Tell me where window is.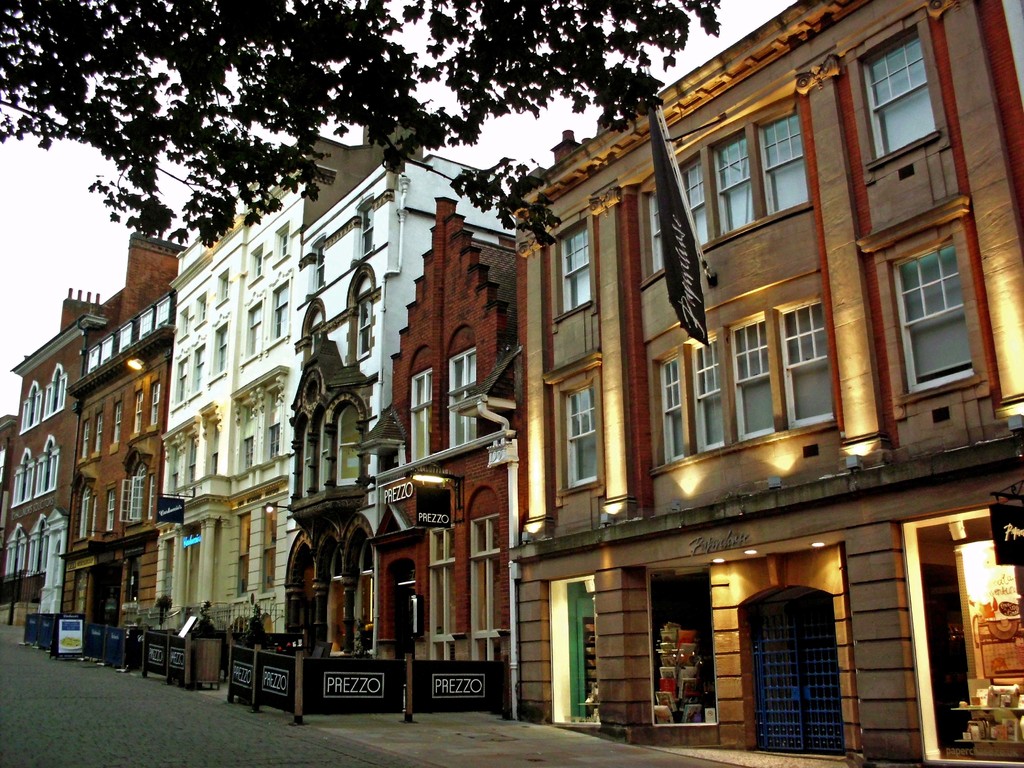
window is at pyautogui.locateOnScreen(887, 206, 986, 414).
